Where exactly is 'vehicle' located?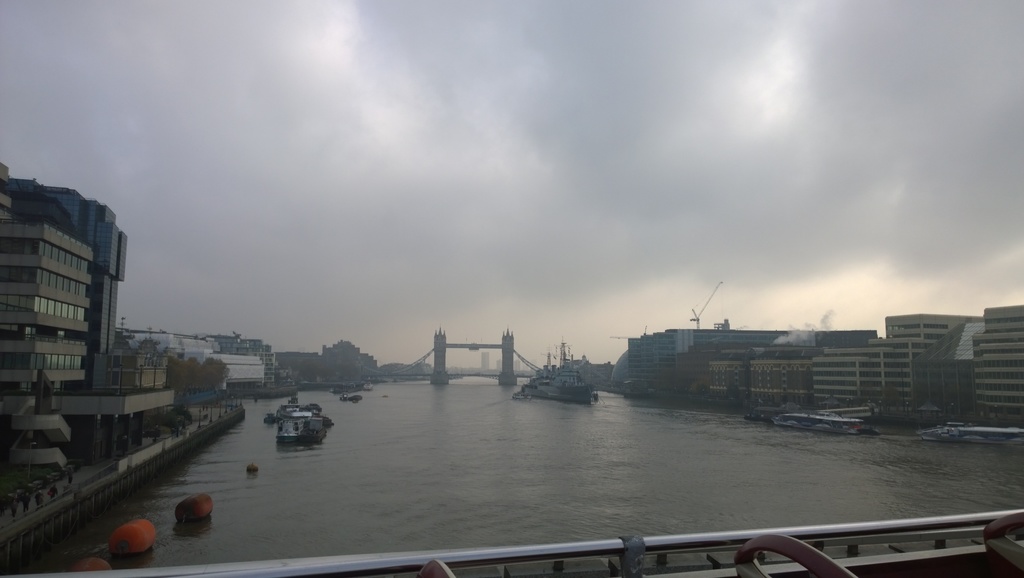
Its bounding box is x1=277, y1=415, x2=324, y2=444.
